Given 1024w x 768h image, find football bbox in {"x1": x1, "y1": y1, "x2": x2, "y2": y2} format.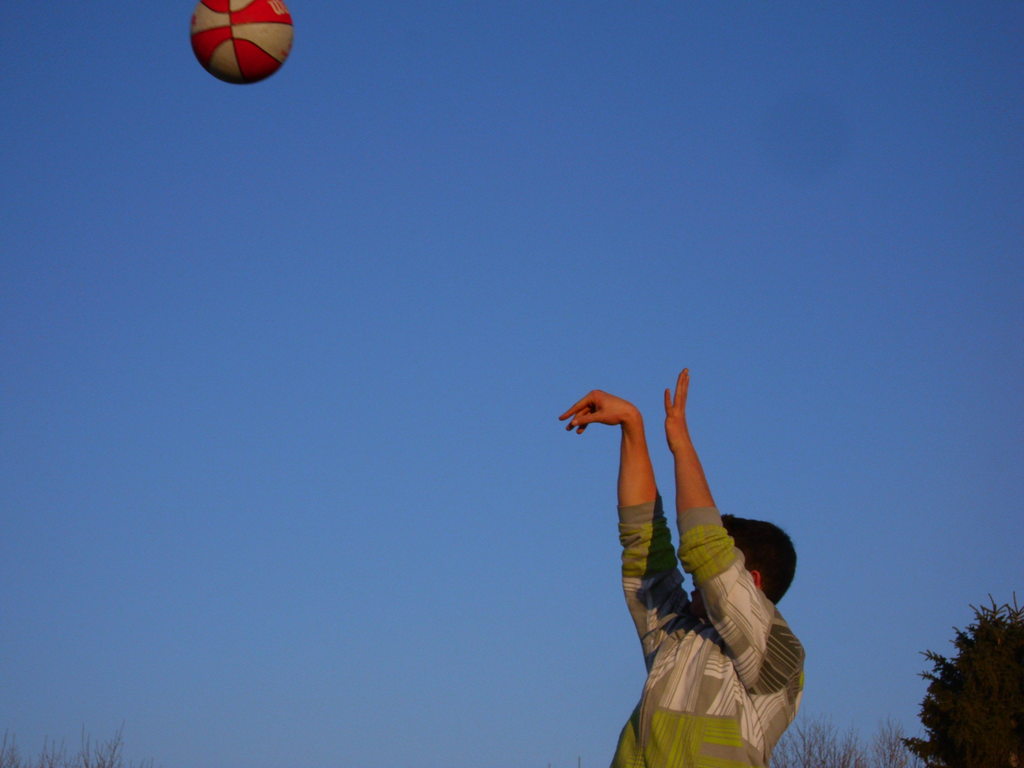
{"x1": 186, "y1": 0, "x2": 297, "y2": 86}.
